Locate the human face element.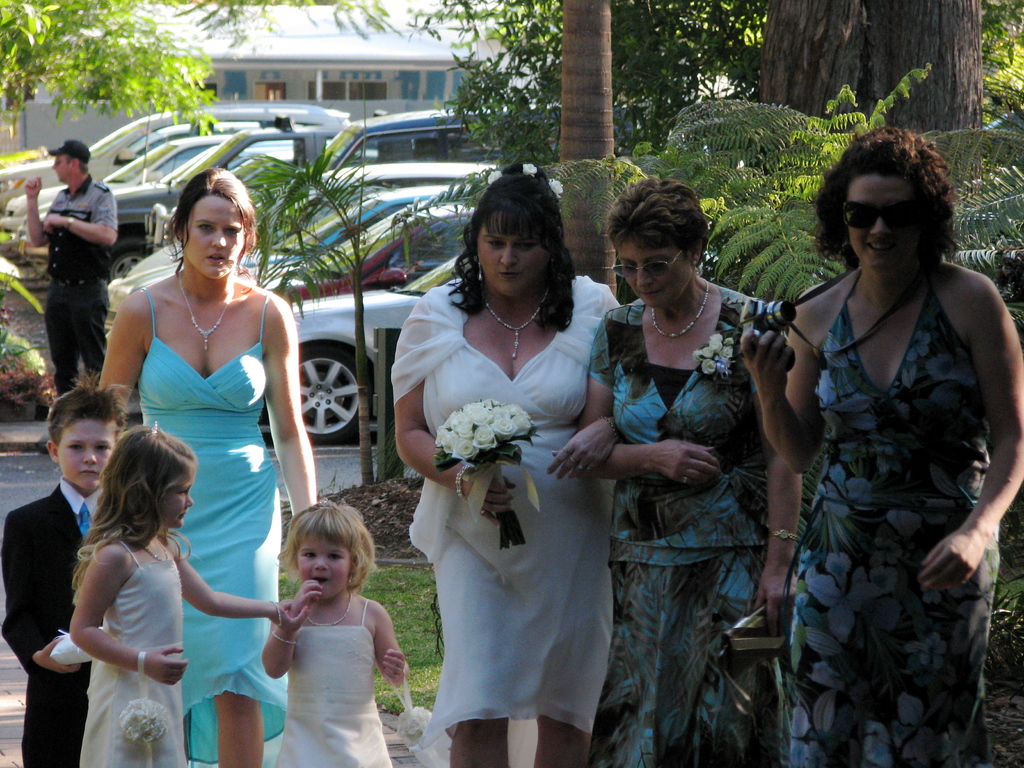
Element bbox: <box>57,420,114,494</box>.
